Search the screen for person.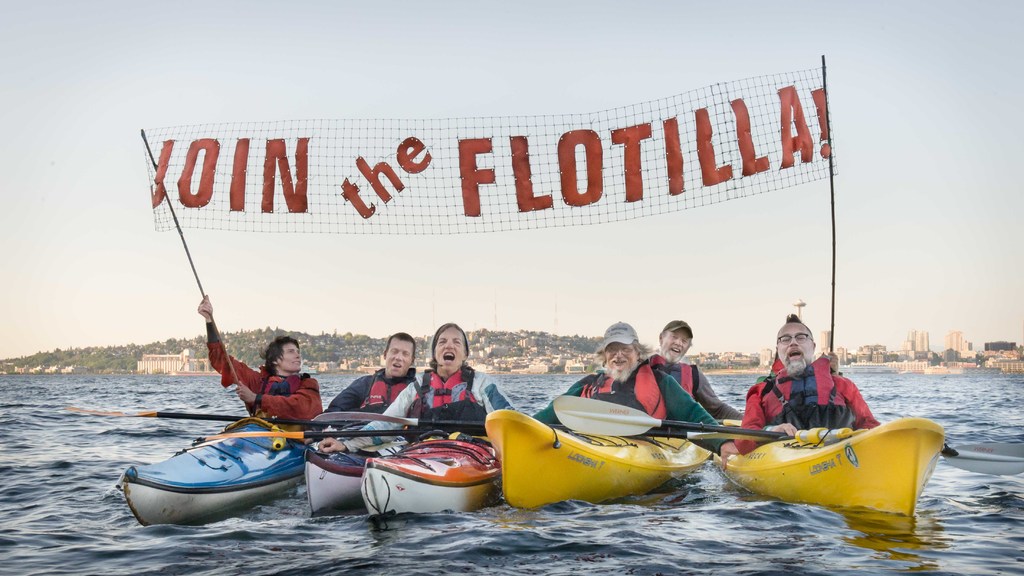
Found at select_region(201, 287, 321, 445).
